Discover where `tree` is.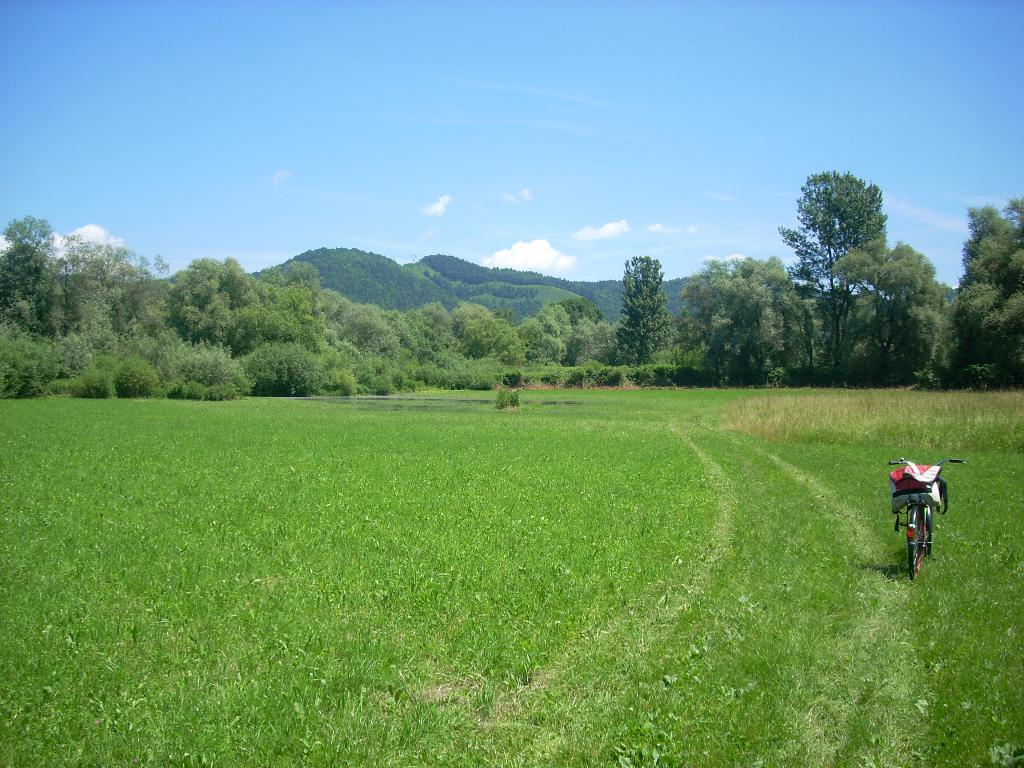
Discovered at 682,248,804,381.
